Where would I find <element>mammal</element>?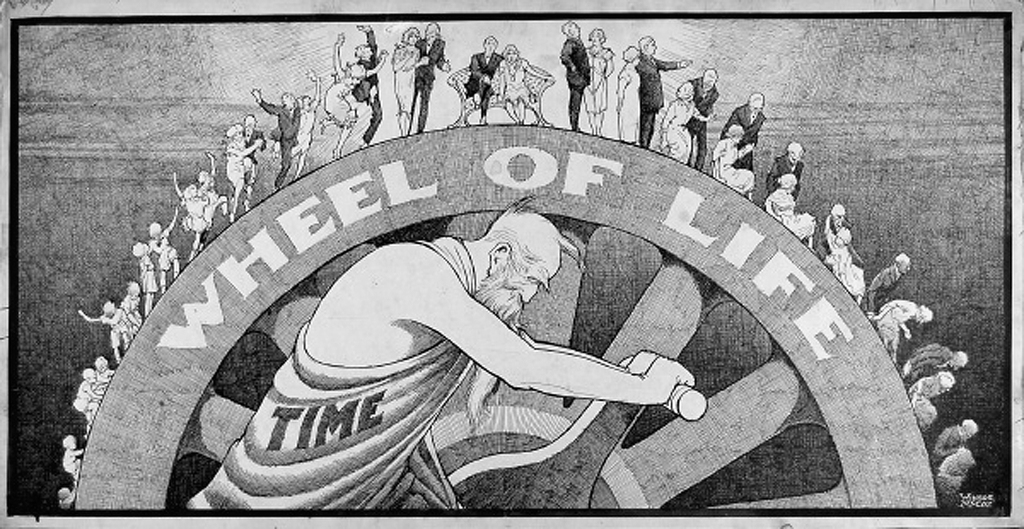
At {"left": 228, "top": 127, "right": 257, "bottom": 216}.
